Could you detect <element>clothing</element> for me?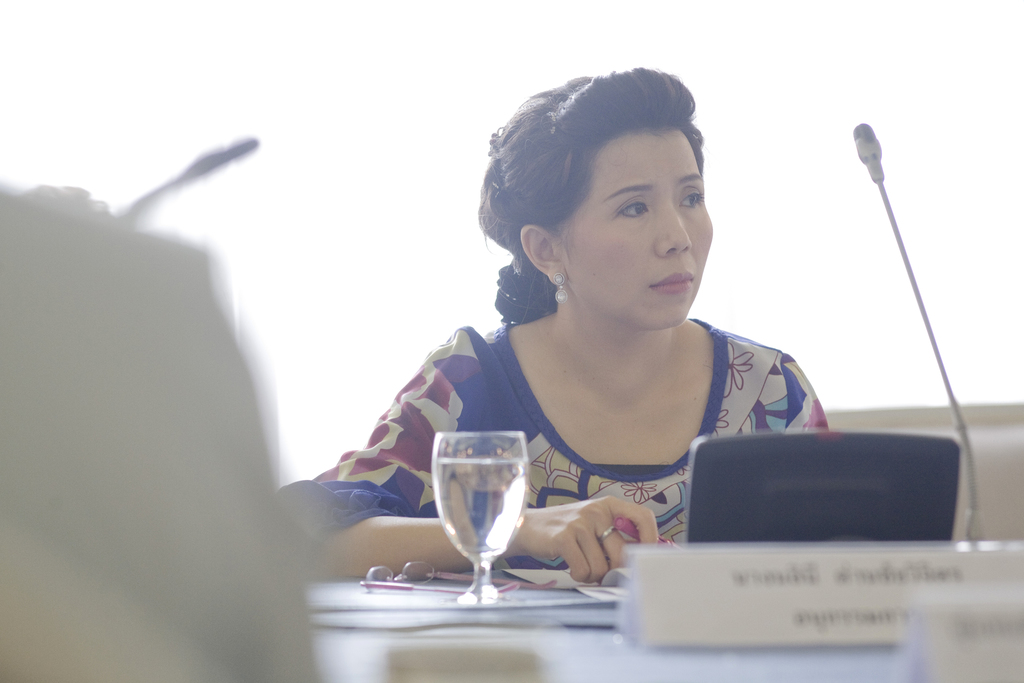
Detection result: <region>380, 284, 868, 568</region>.
